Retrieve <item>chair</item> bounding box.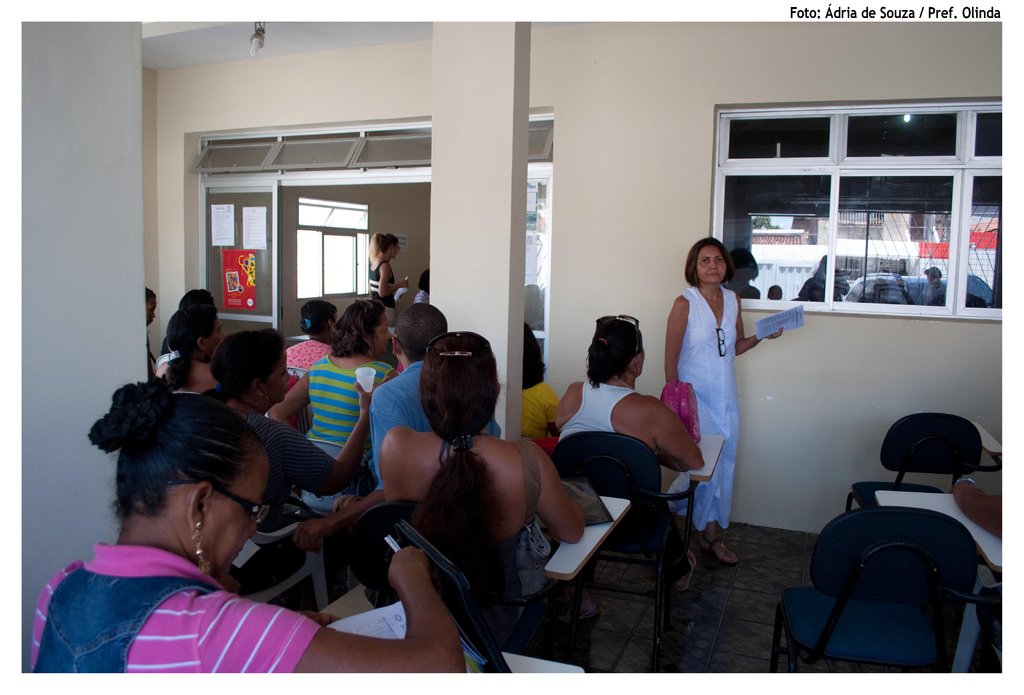
Bounding box: 289:368:316:431.
